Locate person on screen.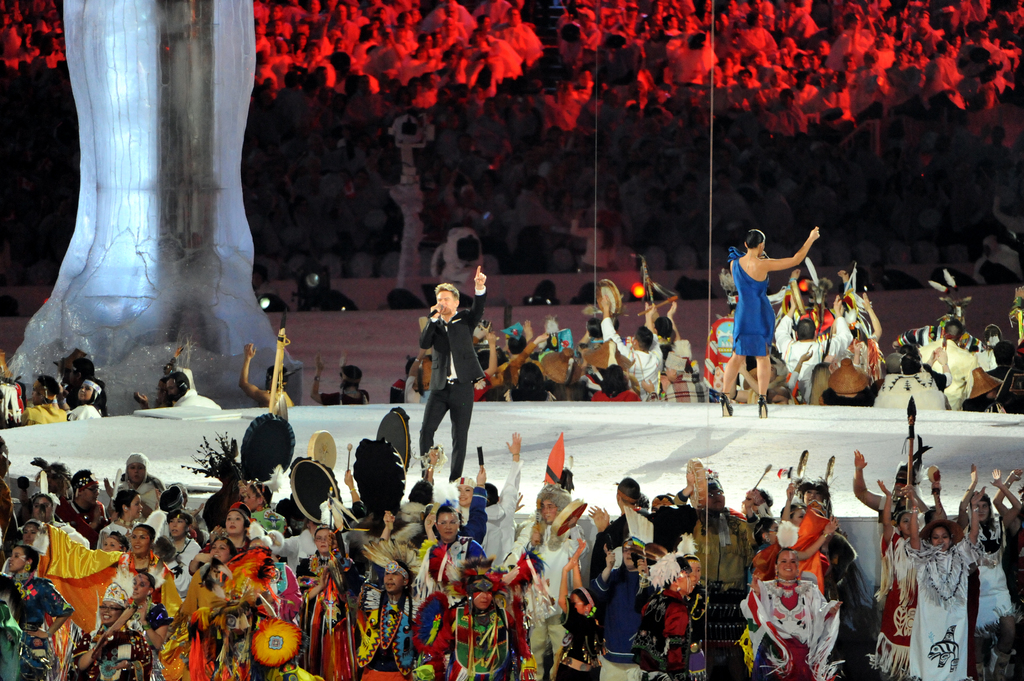
On screen at {"x1": 240, "y1": 340, "x2": 296, "y2": 410}.
